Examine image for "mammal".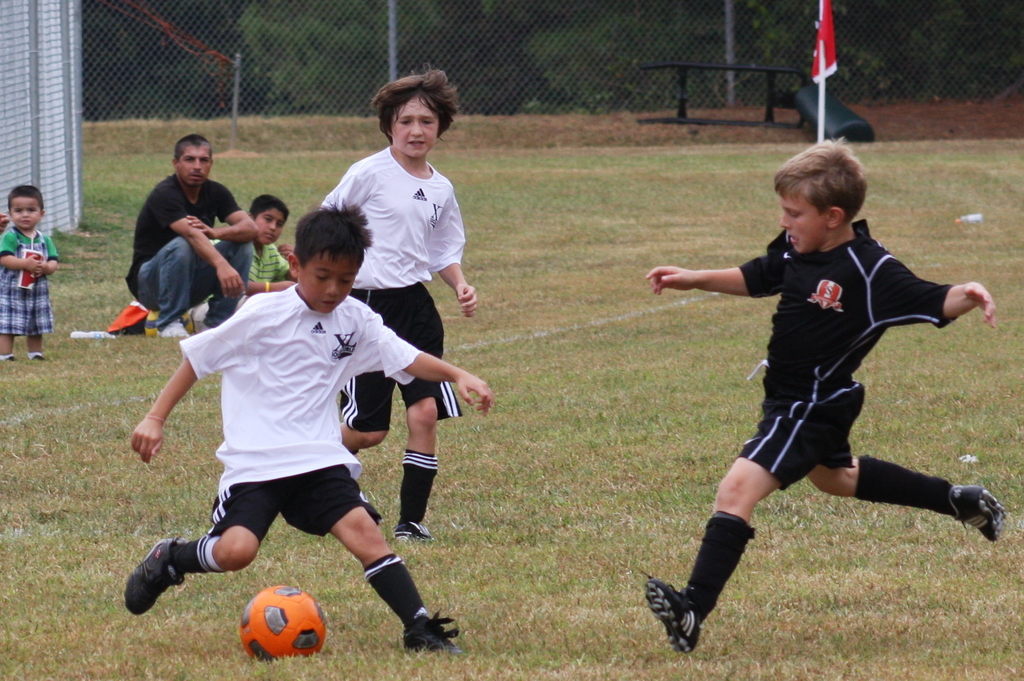
Examination result: <bbox>0, 183, 56, 362</bbox>.
